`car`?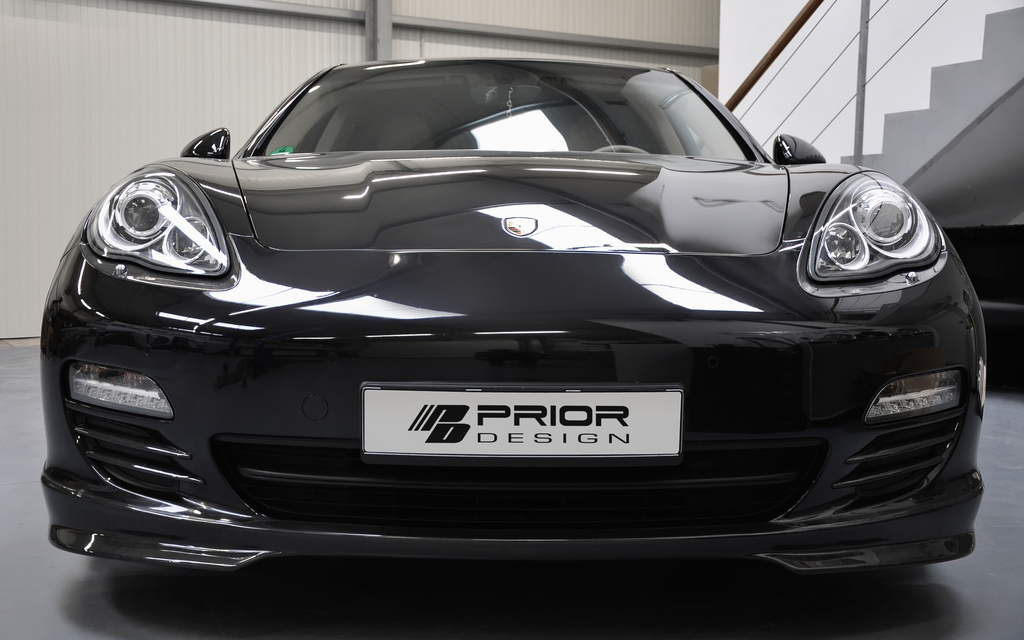
<box>36,36,970,623</box>
